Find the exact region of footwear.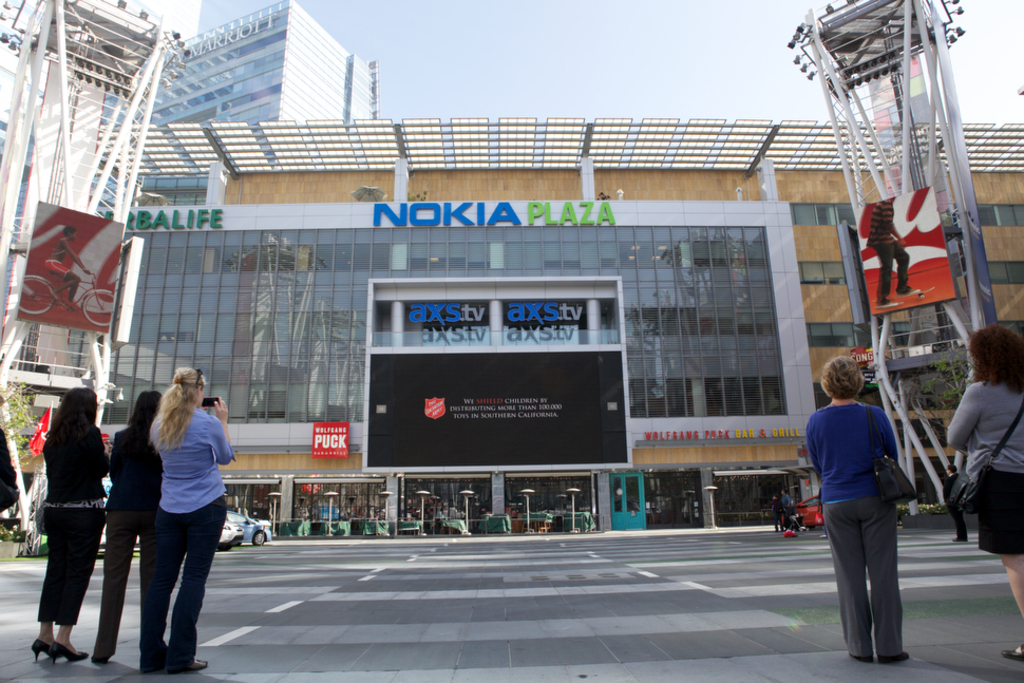
Exact region: bbox=[1003, 642, 1023, 662].
